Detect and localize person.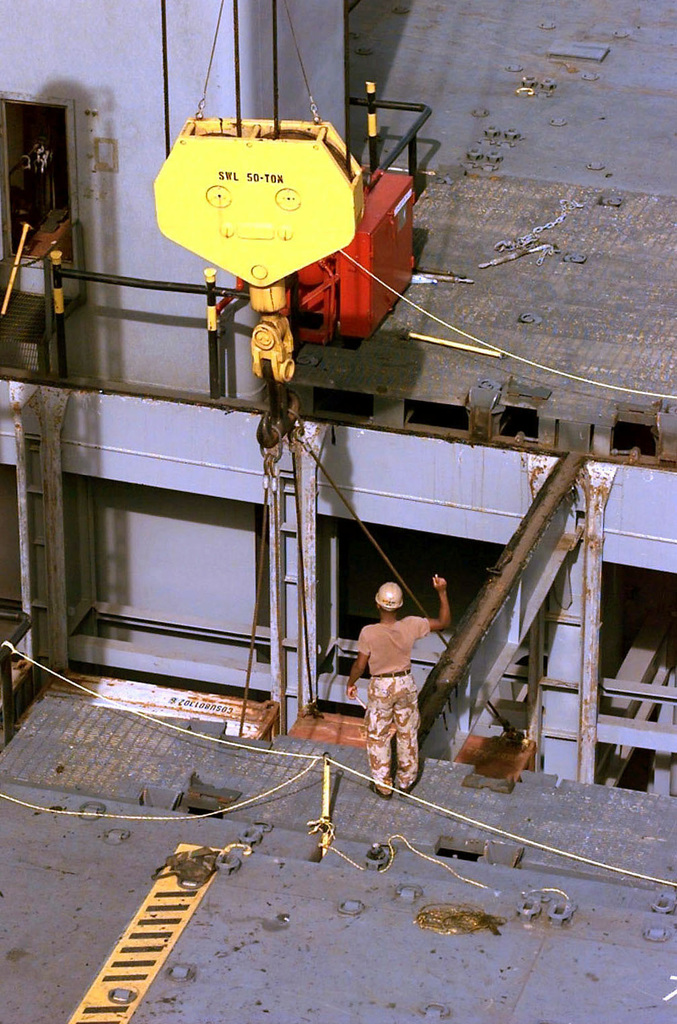
Localized at <region>340, 572, 460, 799</region>.
